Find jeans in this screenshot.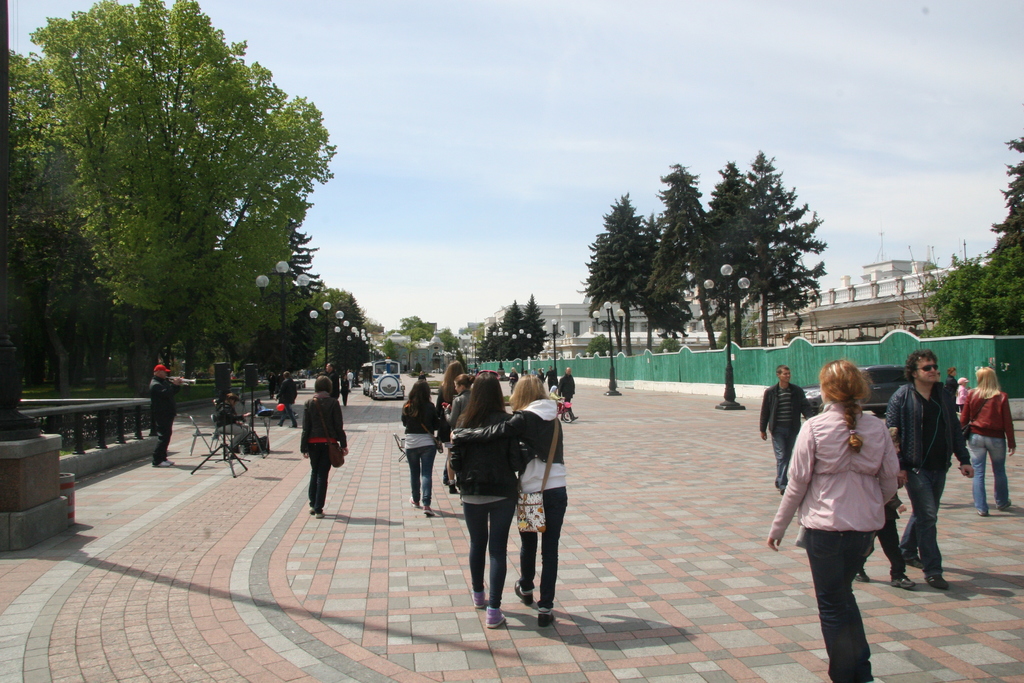
The bounding box for jeans is 804,527,875,682.
